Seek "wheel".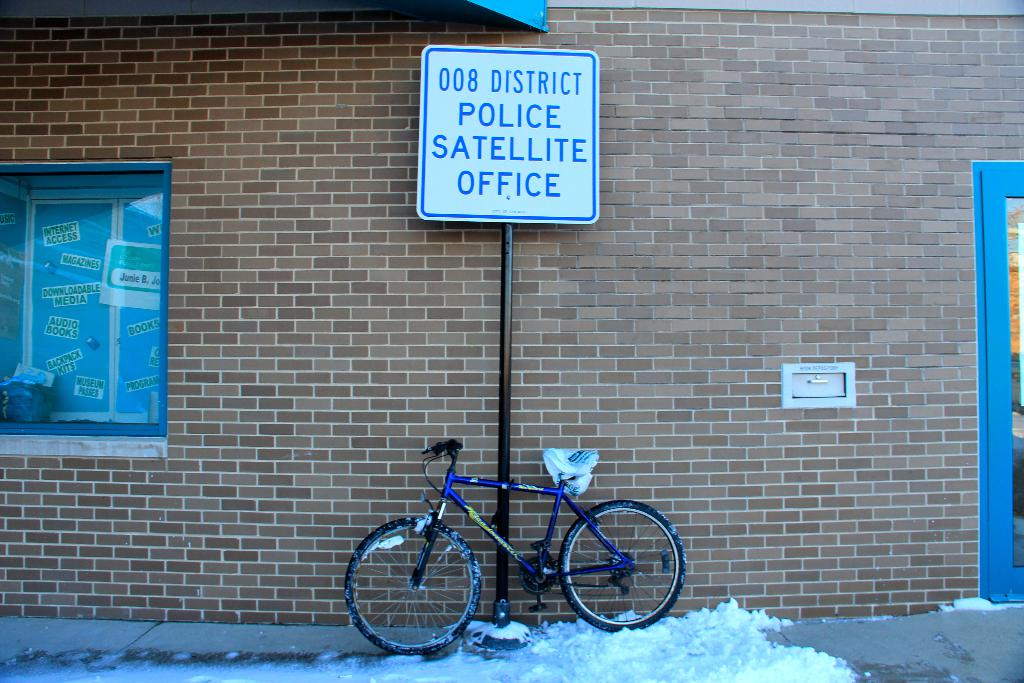
bbox(355, 540, 484, 657).
